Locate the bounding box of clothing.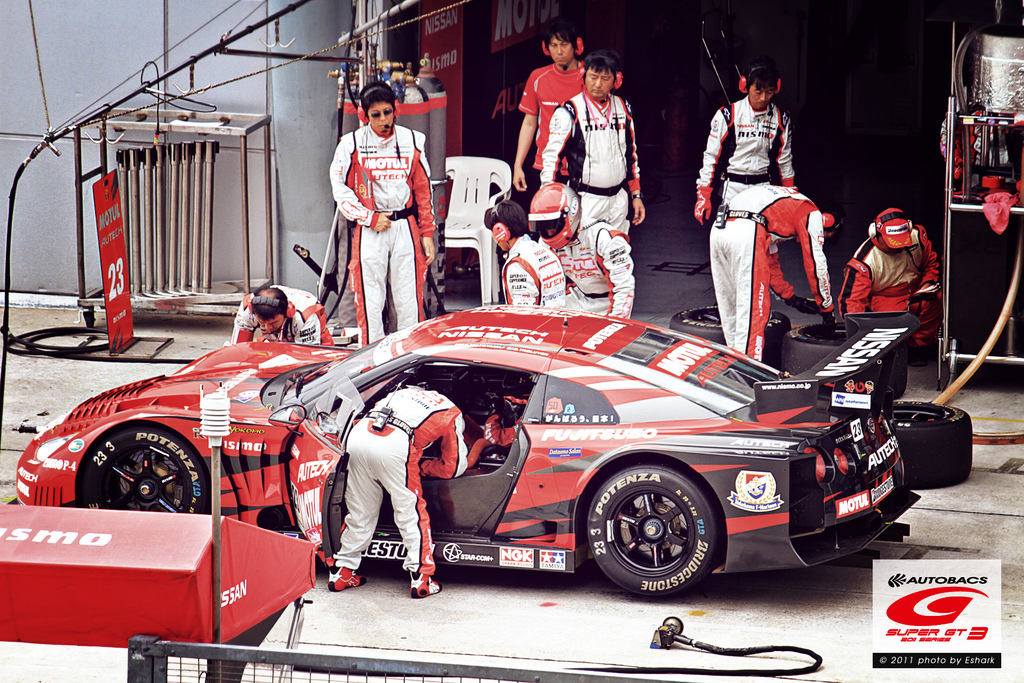
Bounding box: 500, 227, 569, 311.
